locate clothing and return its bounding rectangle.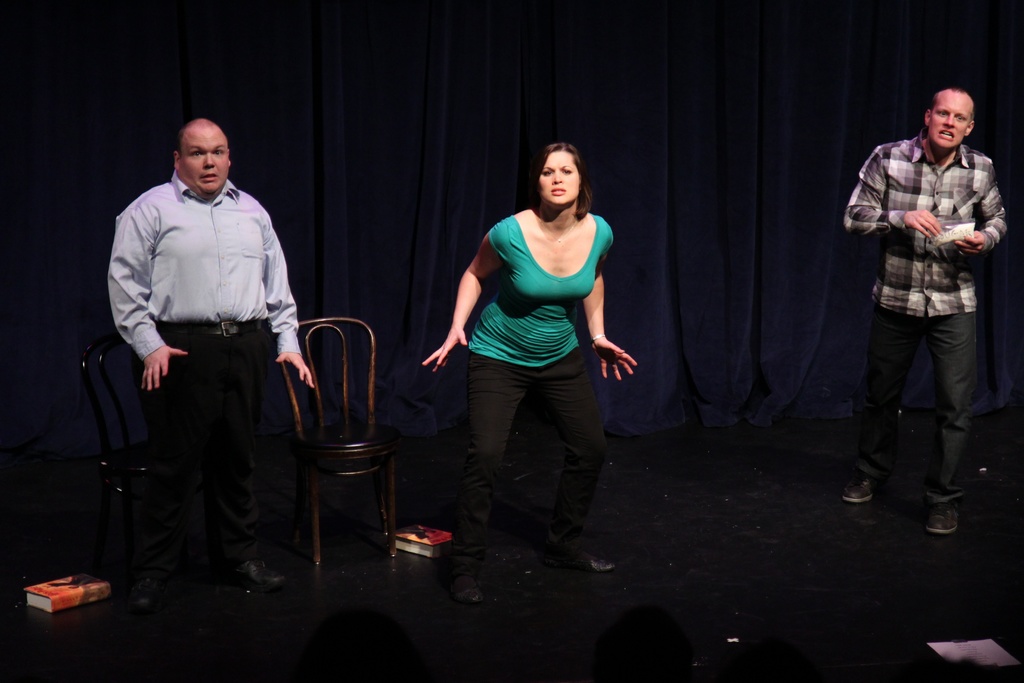
pyautogui.locateOnScreen(106, 169, 303, 573).
